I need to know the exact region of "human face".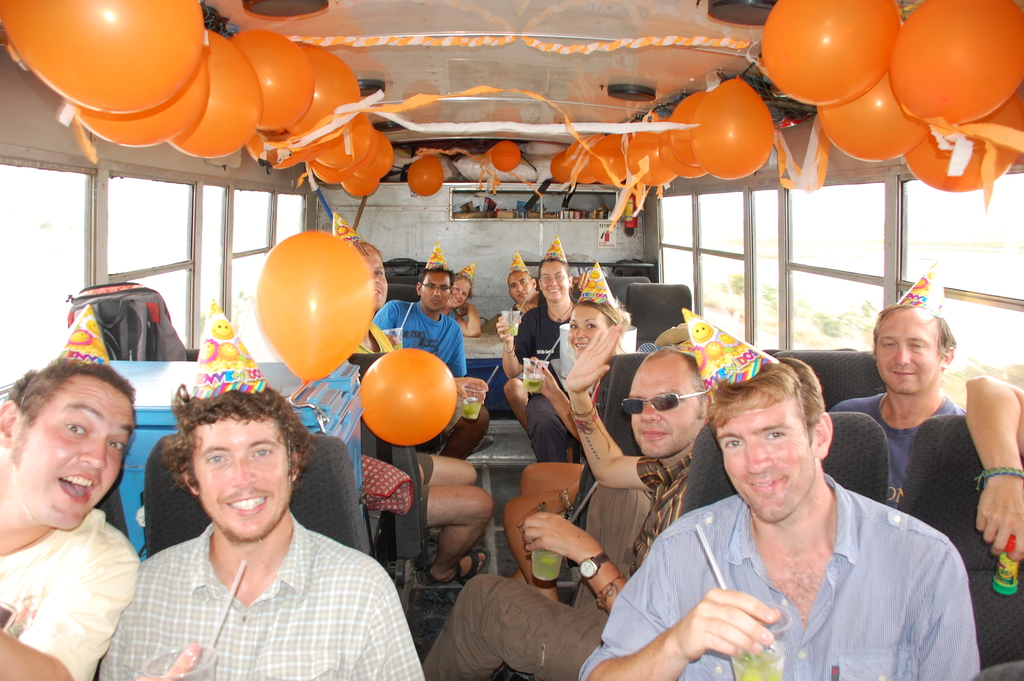
Region: <bbox>536, 263, 568, 302</bbox>.
